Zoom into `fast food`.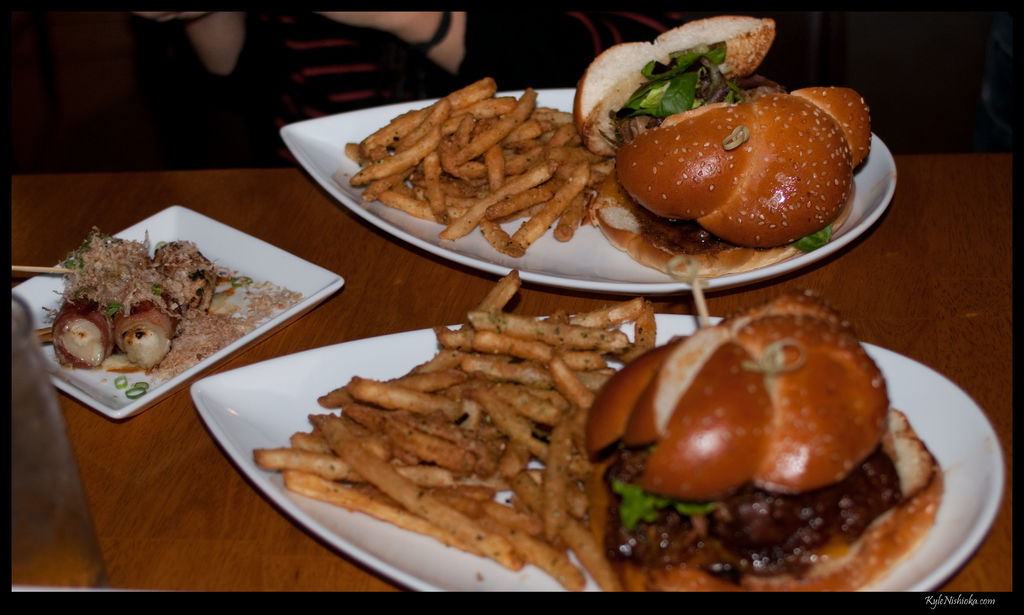
Zoom target: l=520, t=161, r=594, b=250.
